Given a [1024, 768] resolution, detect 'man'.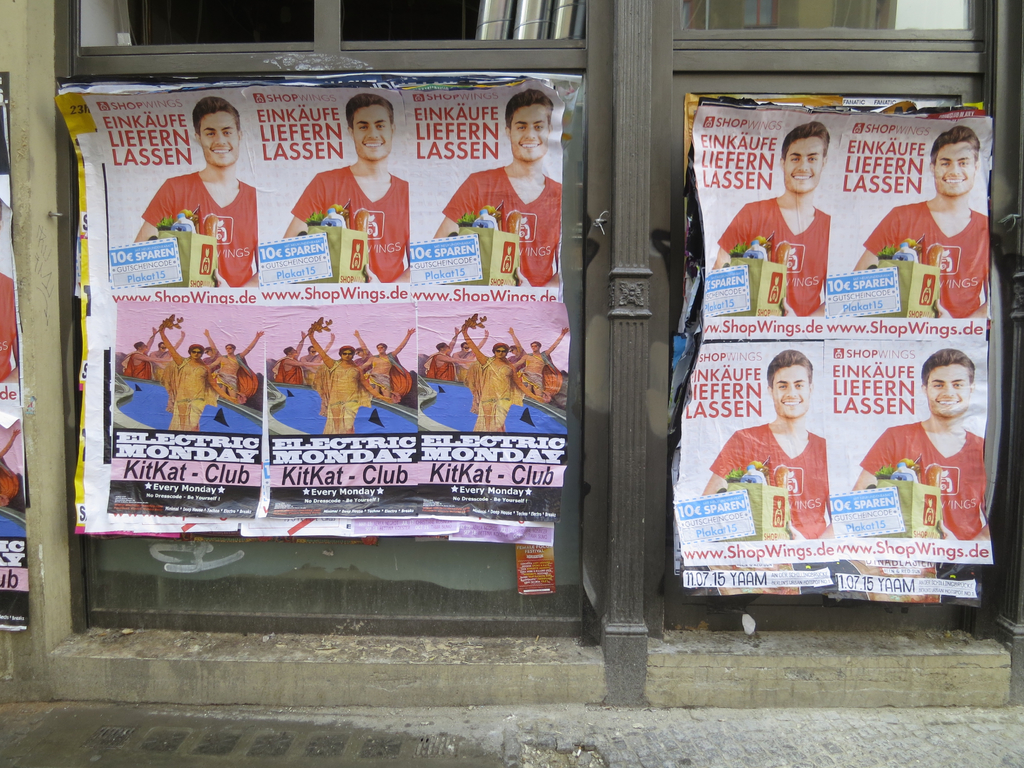
rect(430, 86, 564, 285).
